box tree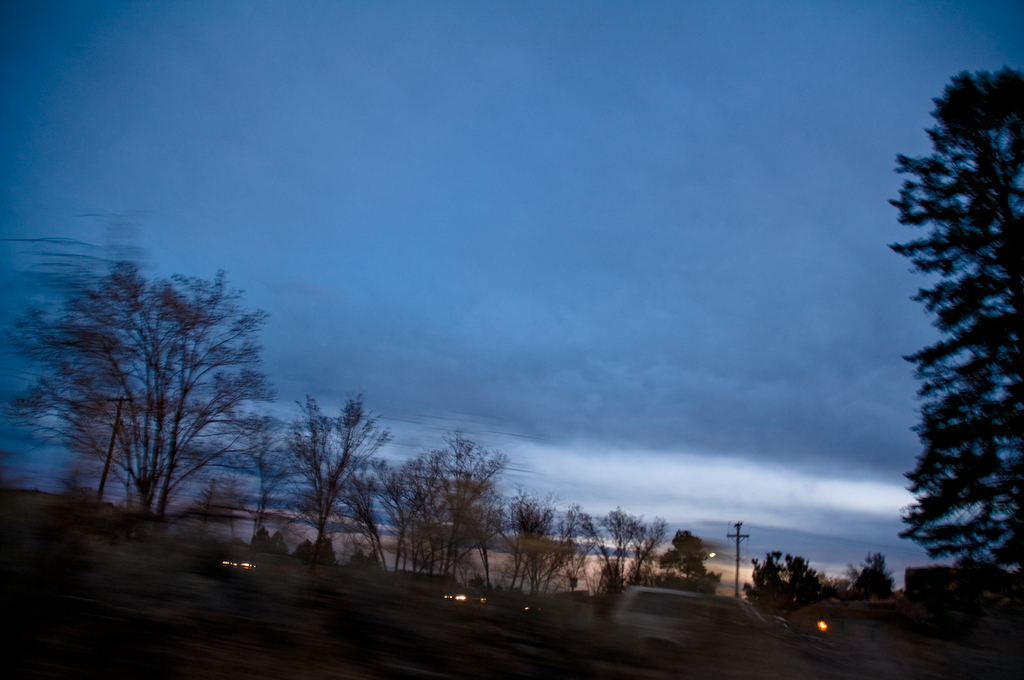
bbox(585, 506, 664, 593)
